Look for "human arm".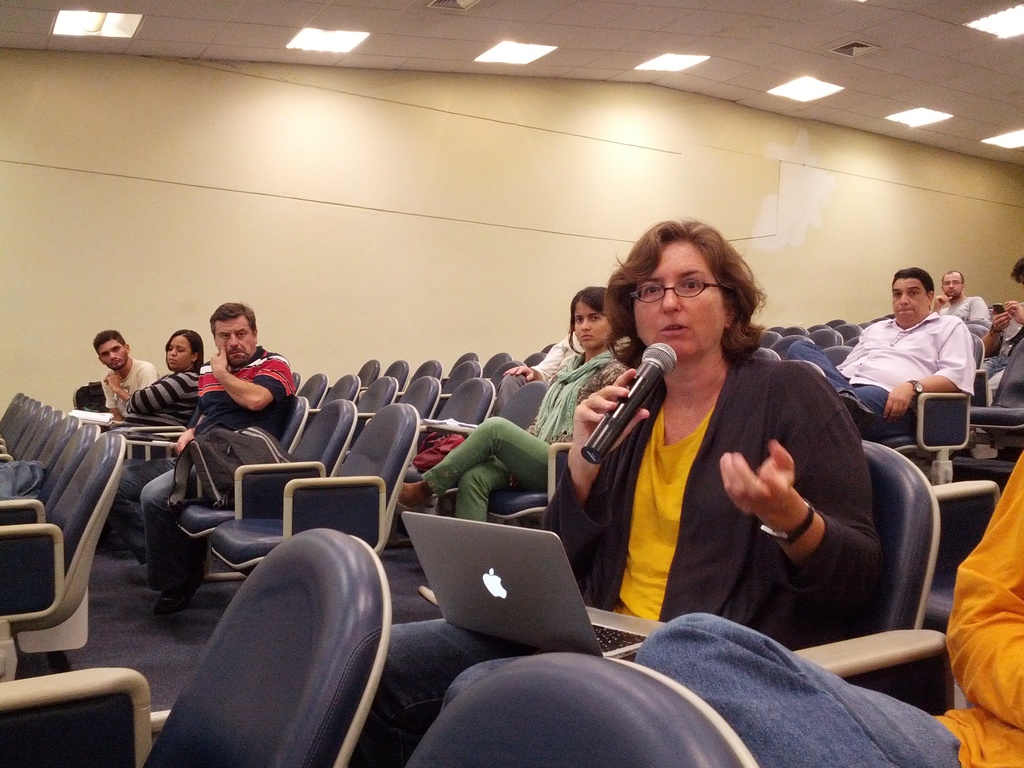
Found: {"left": 108, "top": 367, "right": 141, "bottom": 413}.
